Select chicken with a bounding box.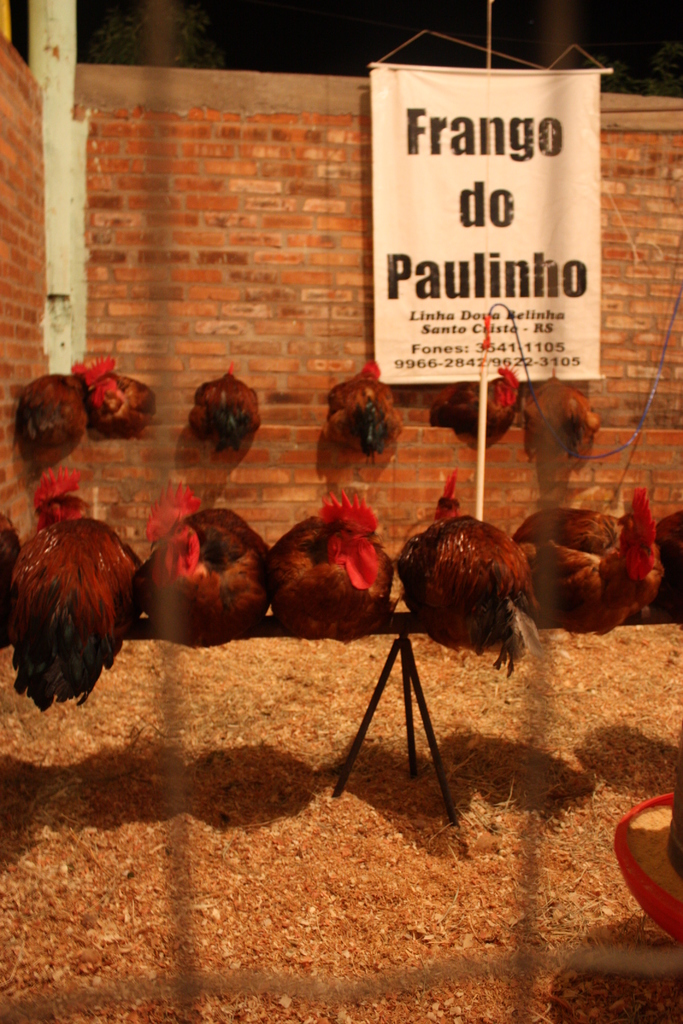
{"left": 189, "top": 366, "right": 261, "bottom": 454}.
